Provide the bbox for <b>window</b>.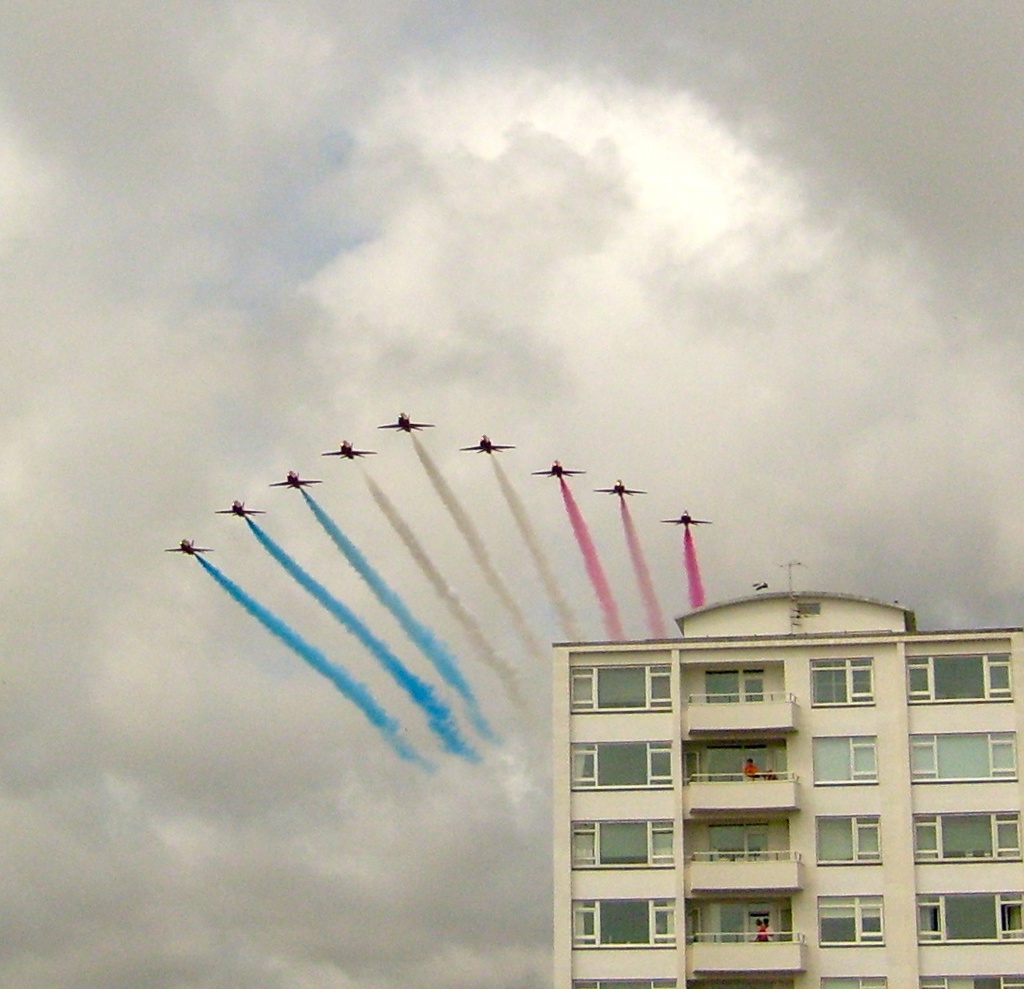
[left=816, top=811, right=886, bottom=866].
